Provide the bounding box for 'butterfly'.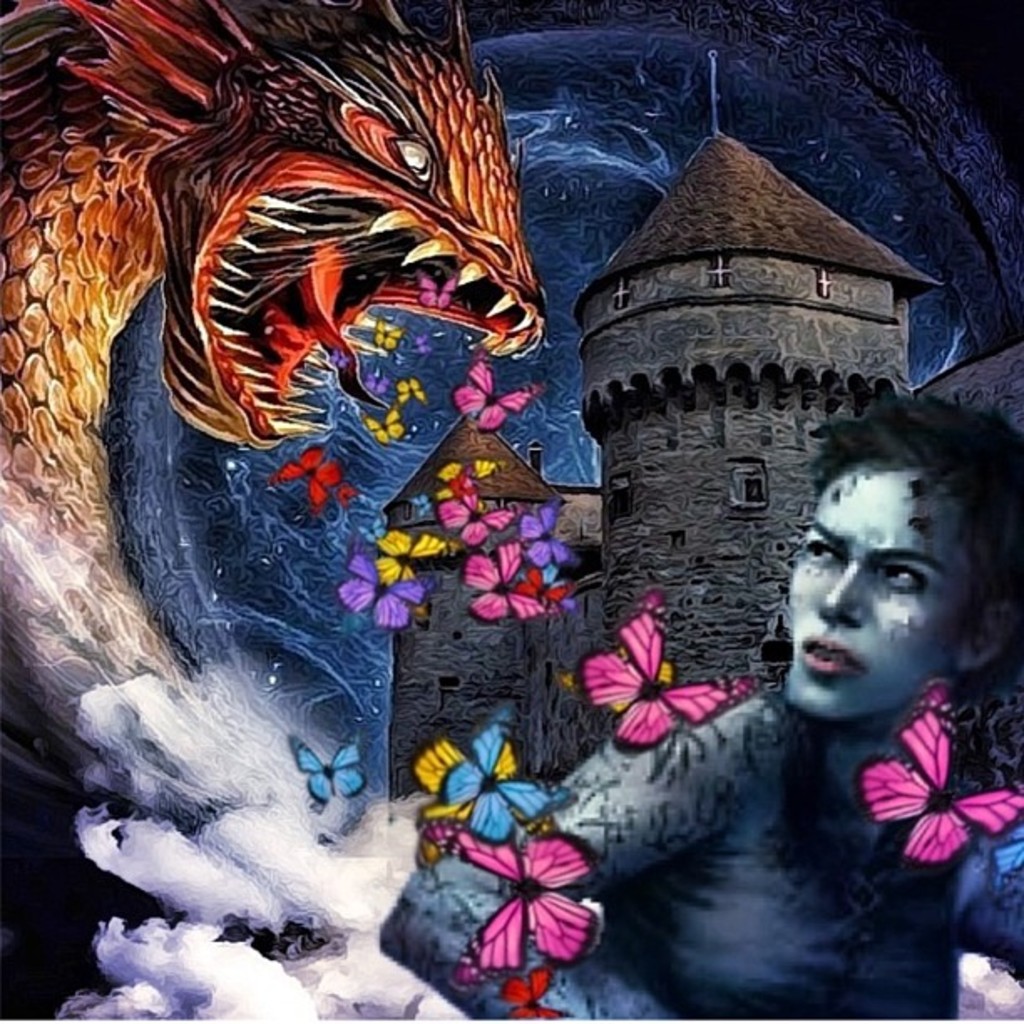
select_region(530, 515, 582, 564).
